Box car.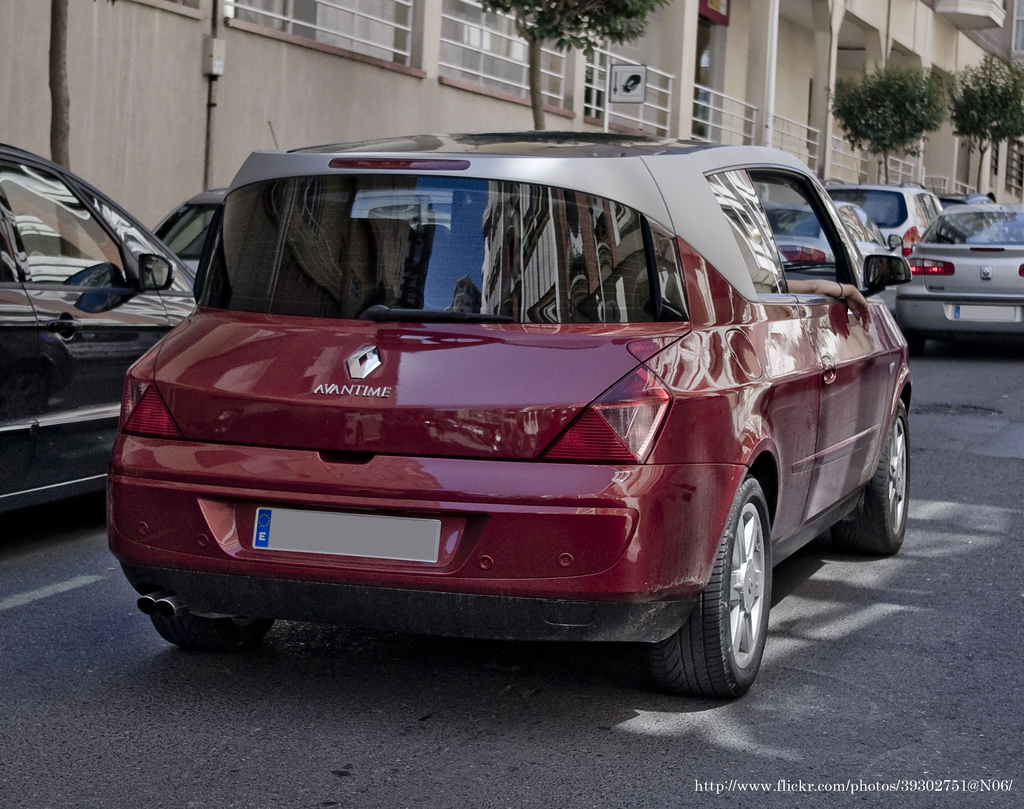
bbox=[761, 202, 907, 286].
